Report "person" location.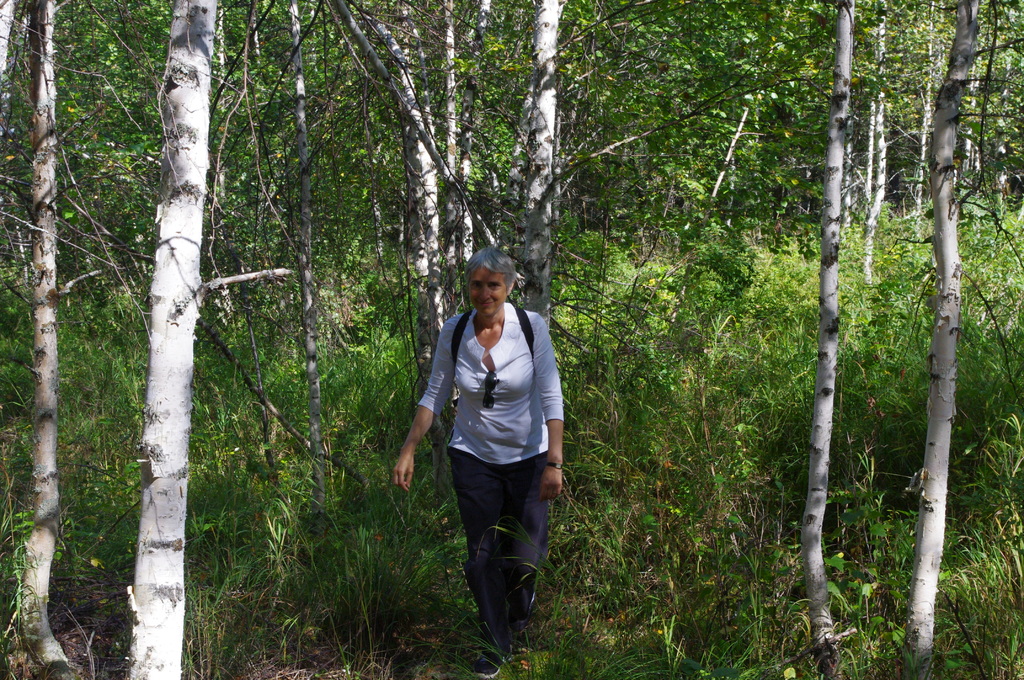
Report: detection(388, 248, 571, 655).
